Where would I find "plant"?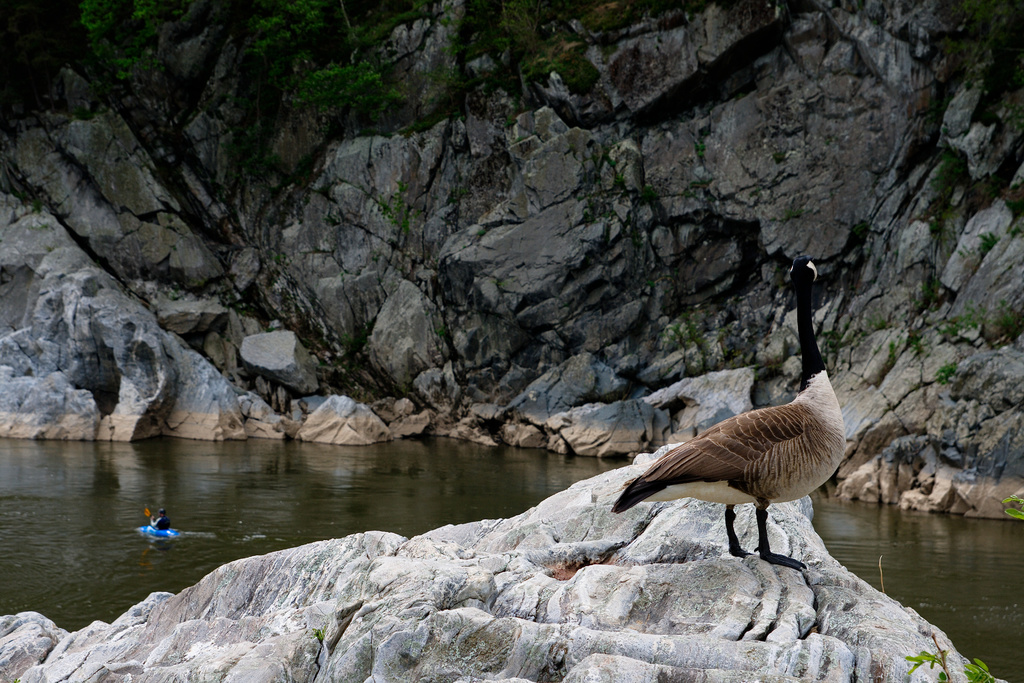
At bbox(1004, 491, 1023, 518).
